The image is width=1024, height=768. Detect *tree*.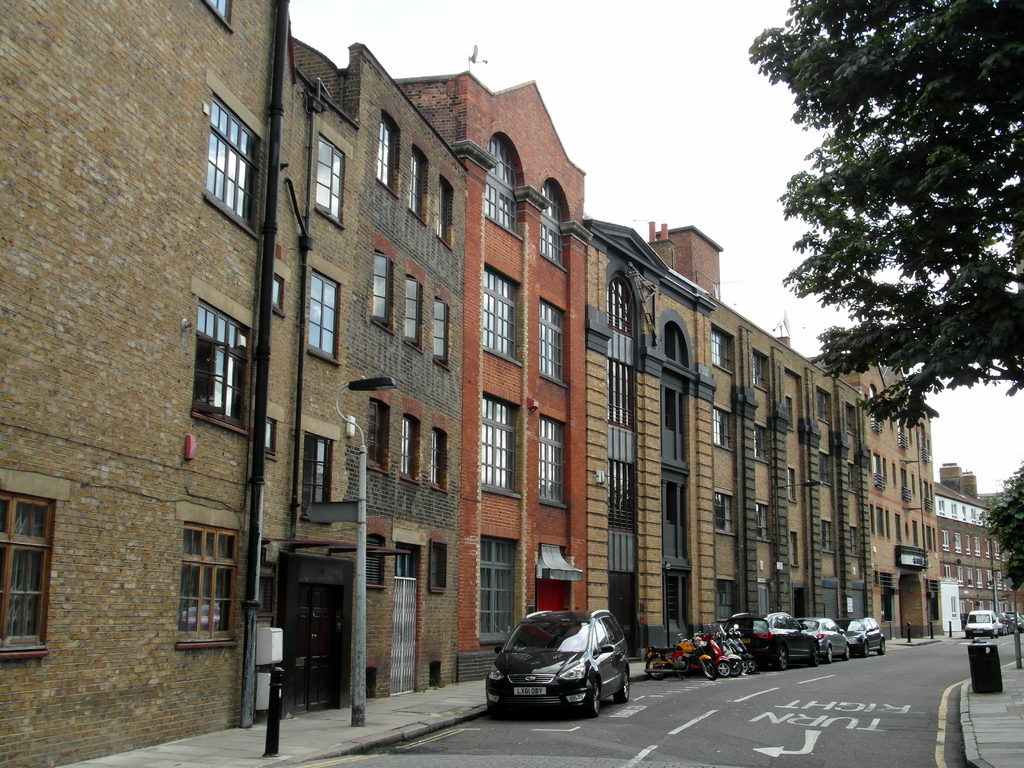
Detection: BBox(970, 461, 1023, 604).
